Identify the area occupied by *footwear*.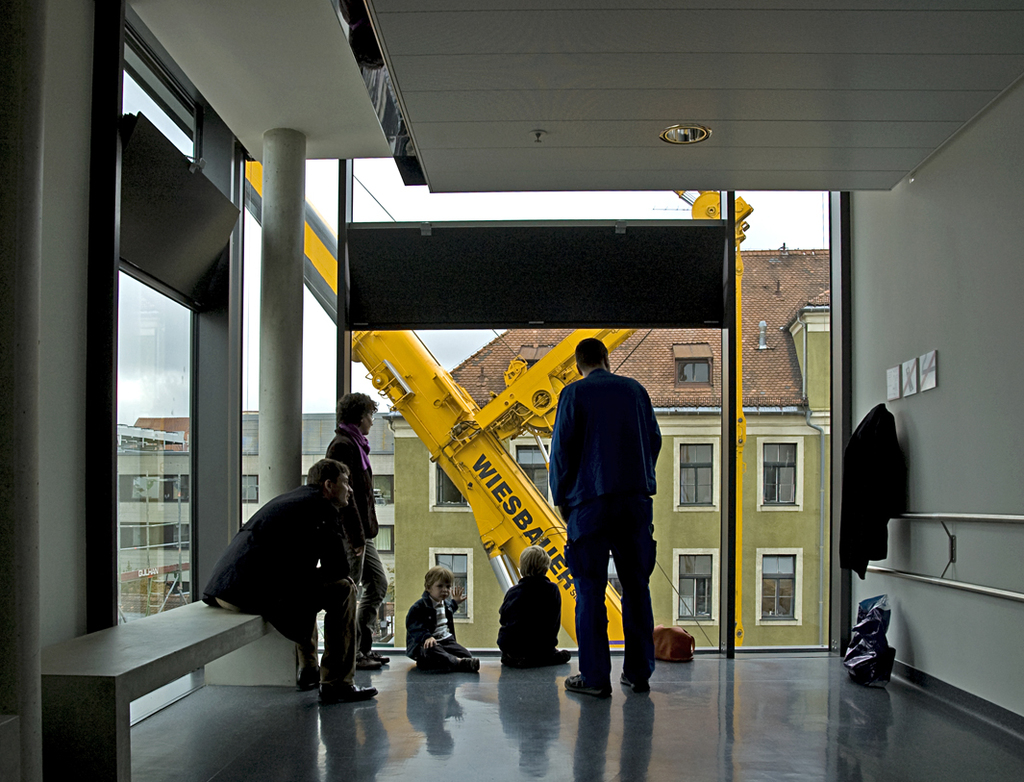
Area: left=560, top=672, right=612, bottom=695.
